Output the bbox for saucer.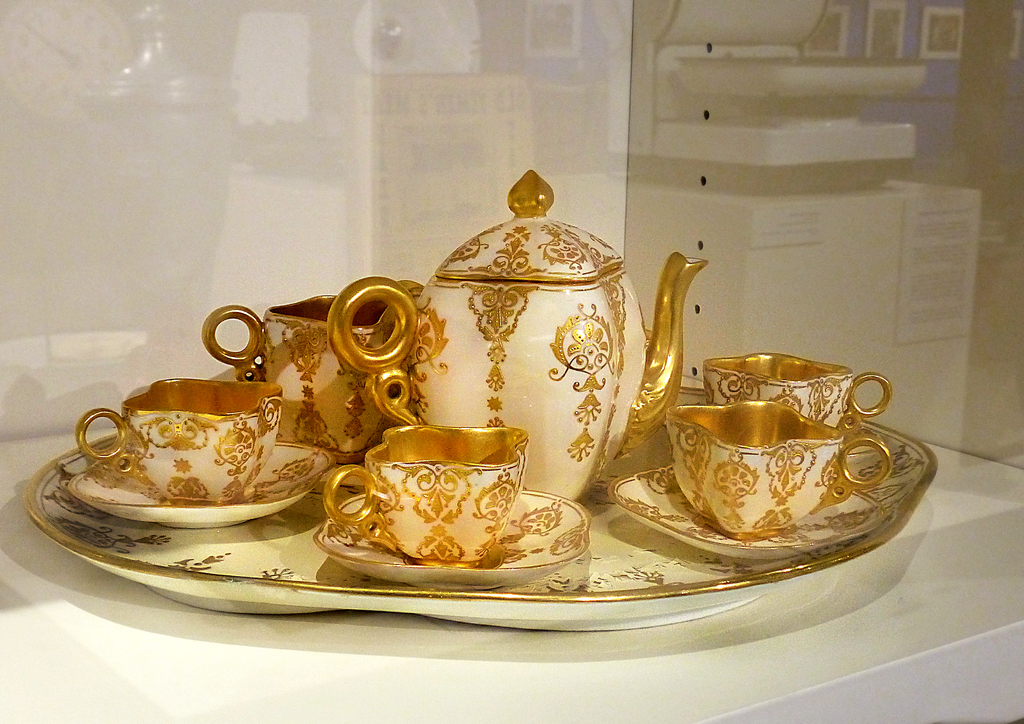
63/440/332/531.
